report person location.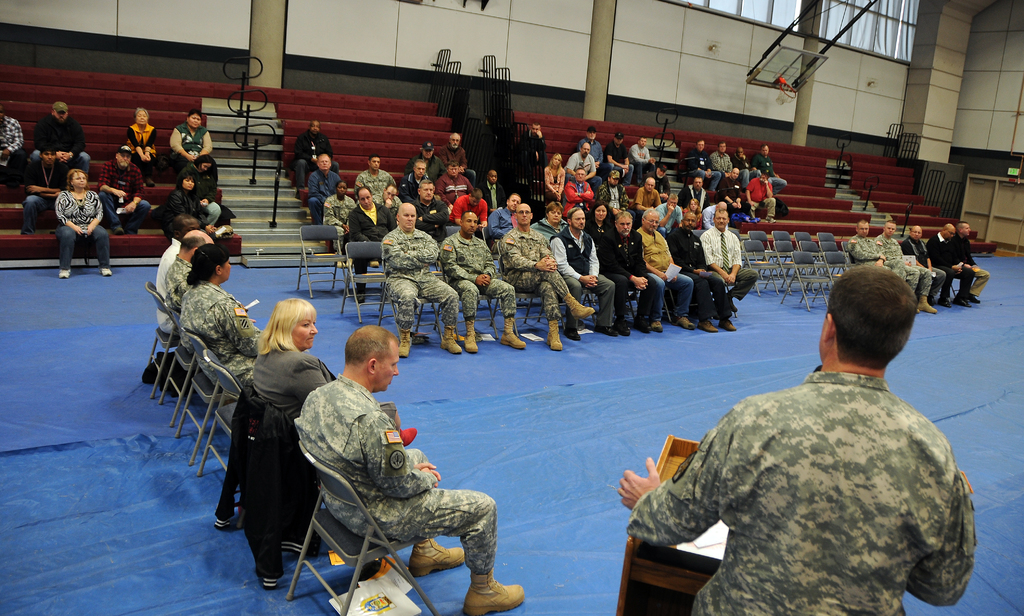
Report: pyautogui.locateOnScreen(600, 131, 633, 187).
